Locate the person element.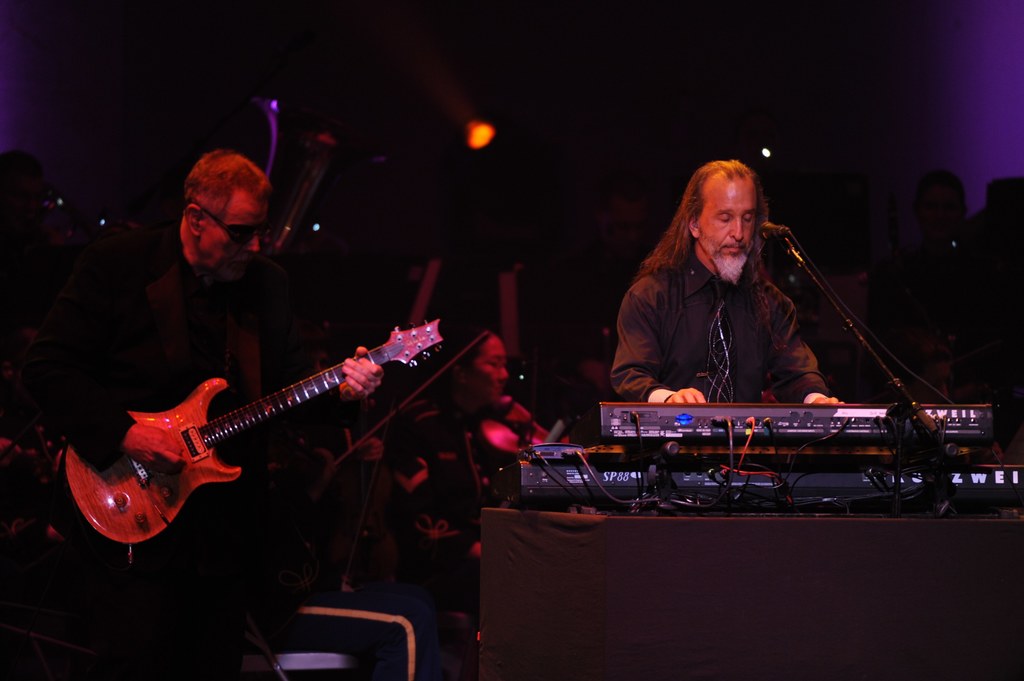
Element bbox: box(614, 152, 859, 450).
